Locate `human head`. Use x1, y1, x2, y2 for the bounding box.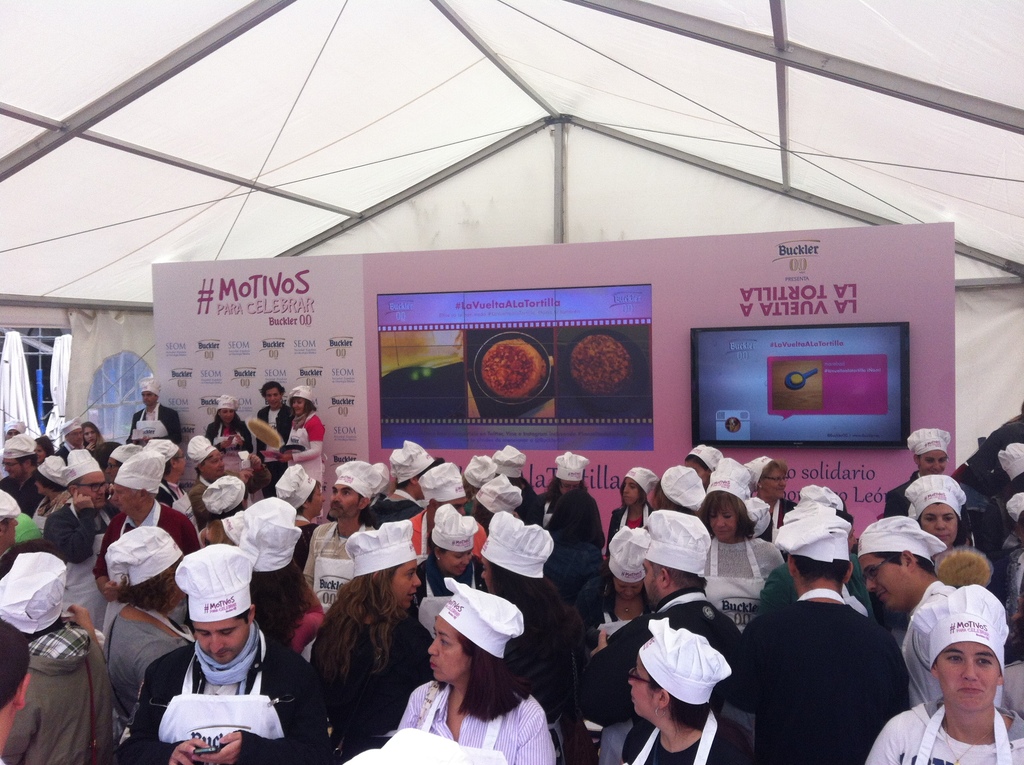
273, 462, 328, 526.
